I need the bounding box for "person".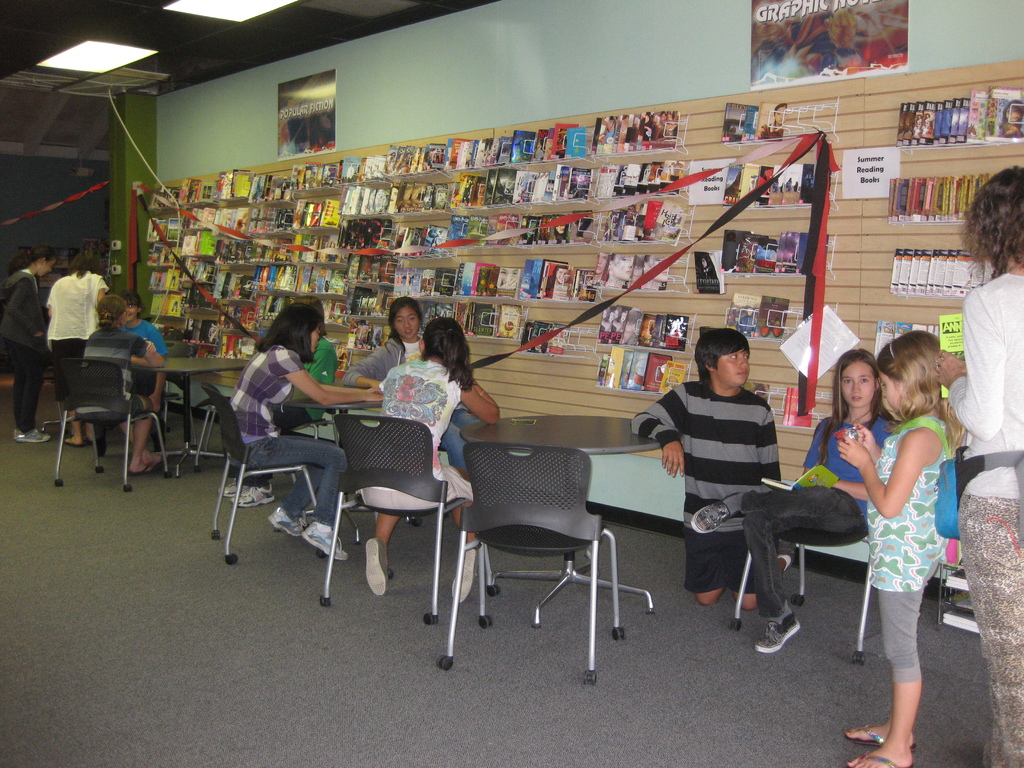
Here it is: region(225, 306, 389, 561).
